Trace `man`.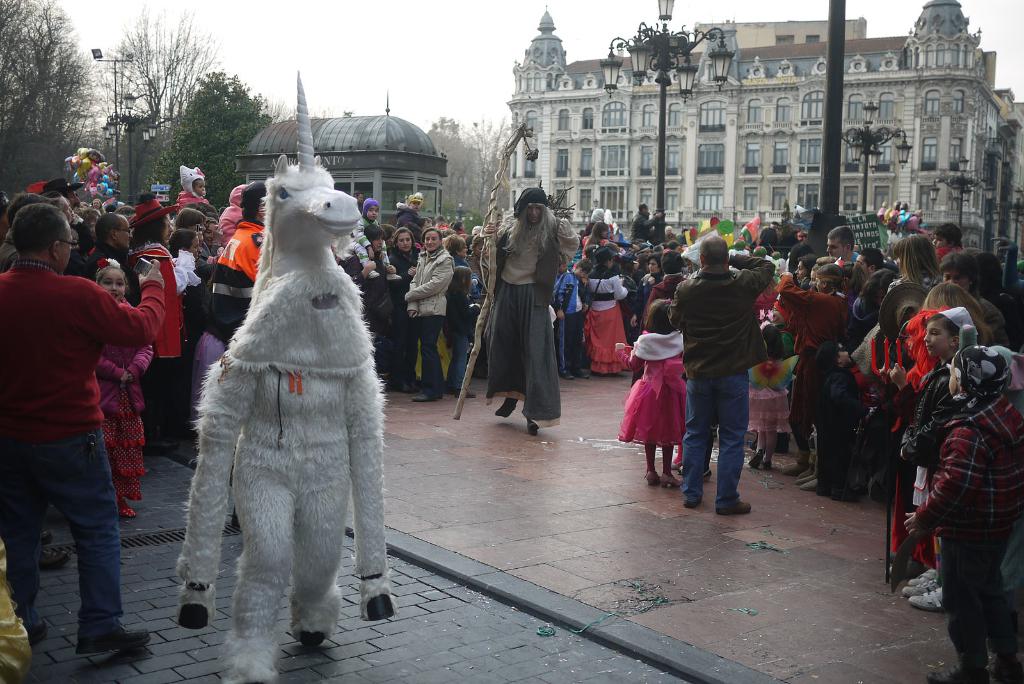
Traced to [662,241,772,530].
